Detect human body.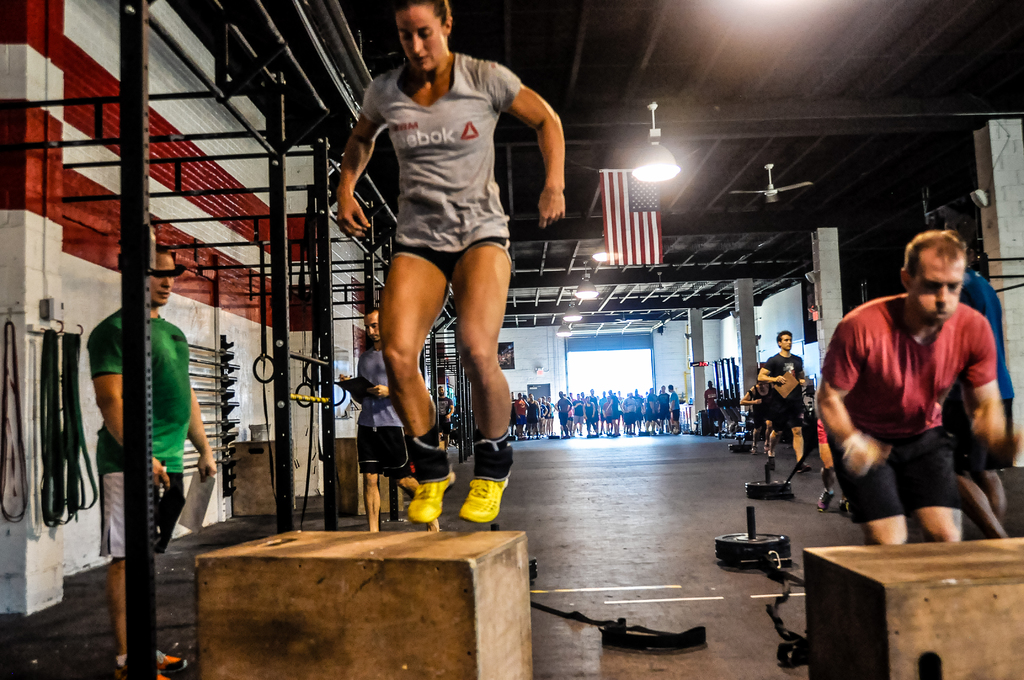
Detected at region(703, 387, 722, 434).
